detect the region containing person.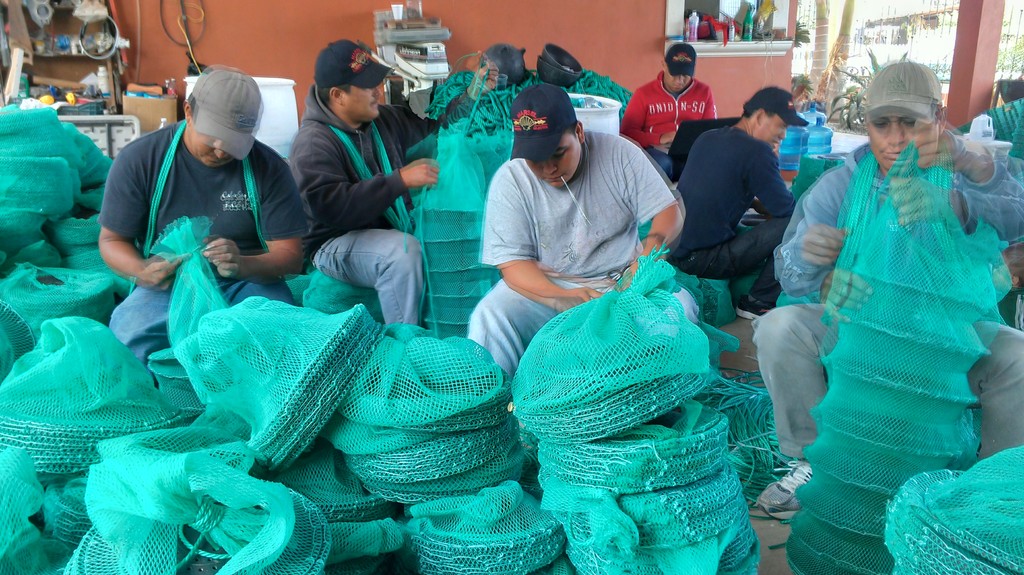
675, 85, 801, 311.
